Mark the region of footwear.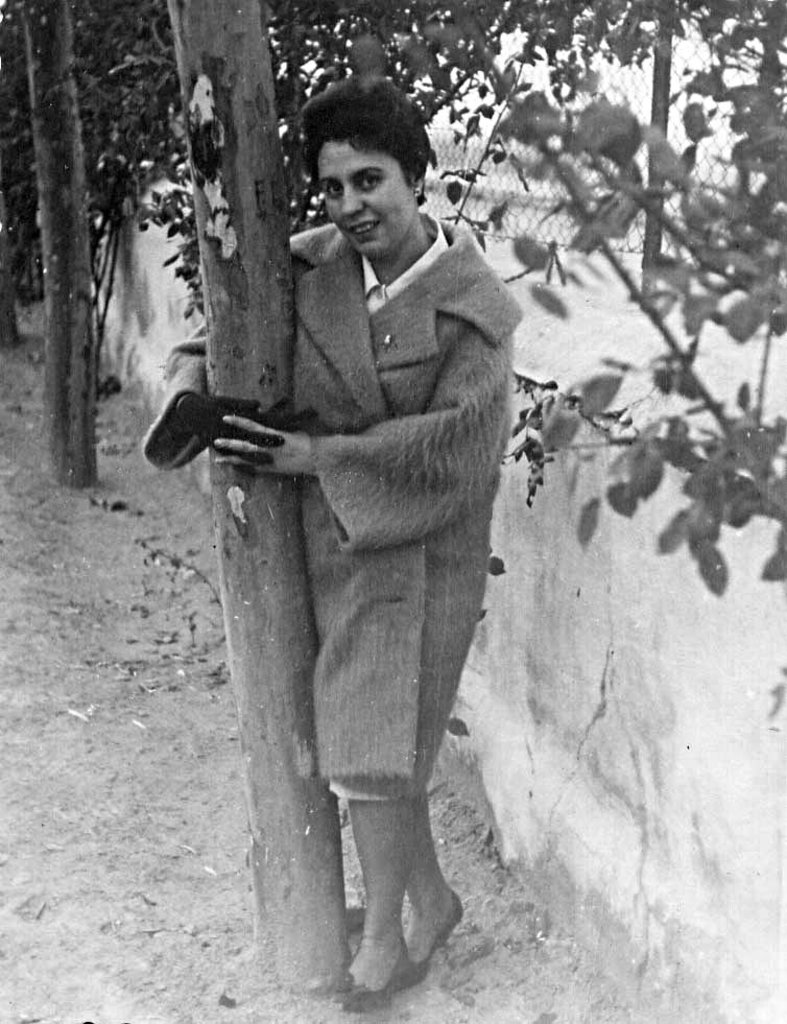
Region: l=392, t=881, r=476, b=990.
